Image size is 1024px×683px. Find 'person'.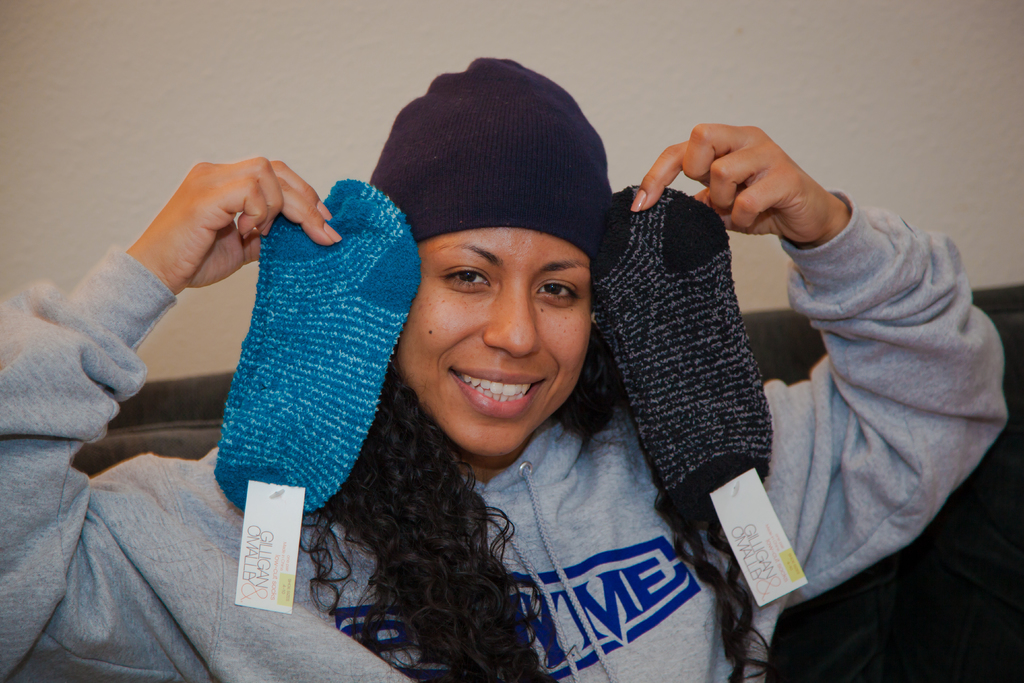
<bbox>0, 56, 1009, 682</bbox>.
